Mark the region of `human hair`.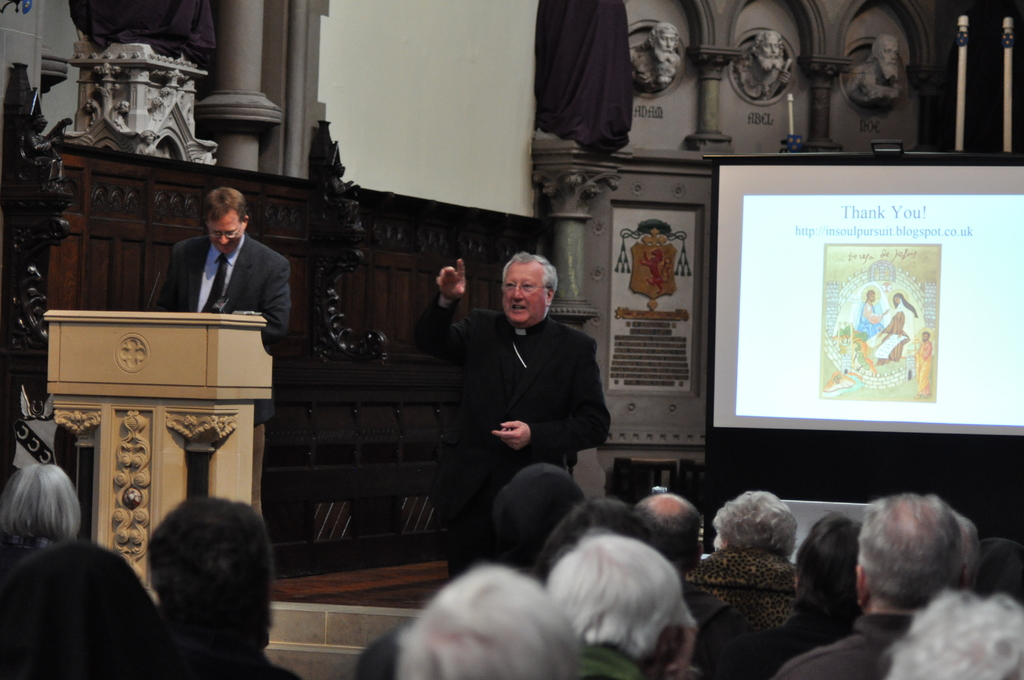
Region: pyautogui.locateOnScreen(499, 247, 560, 312).
